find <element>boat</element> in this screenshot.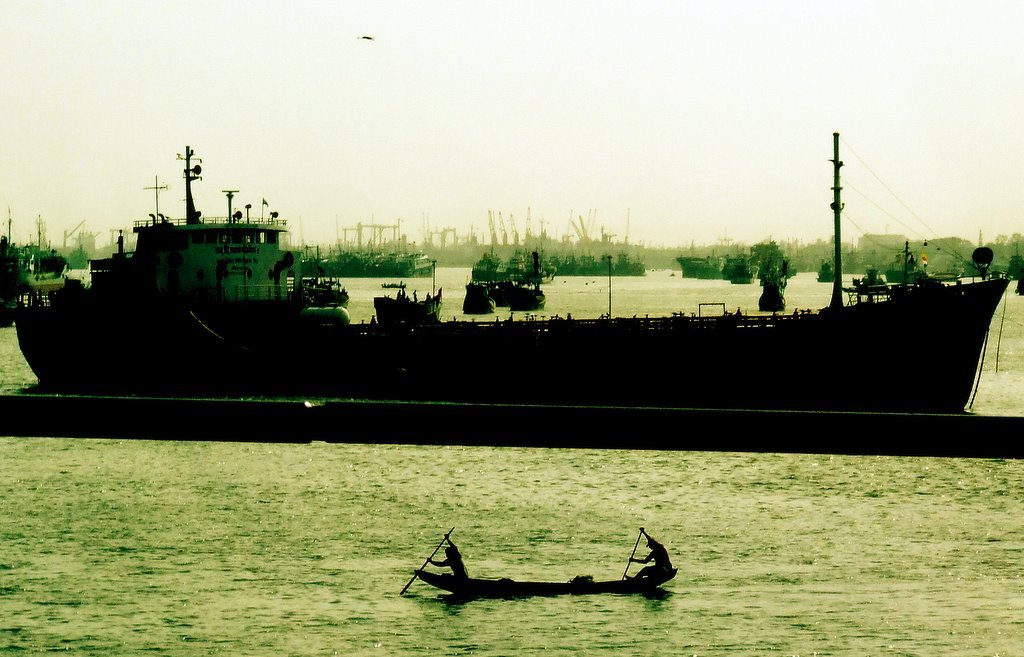
The bounding box for <element>boat</element> is 564, 254, 594, 277.
